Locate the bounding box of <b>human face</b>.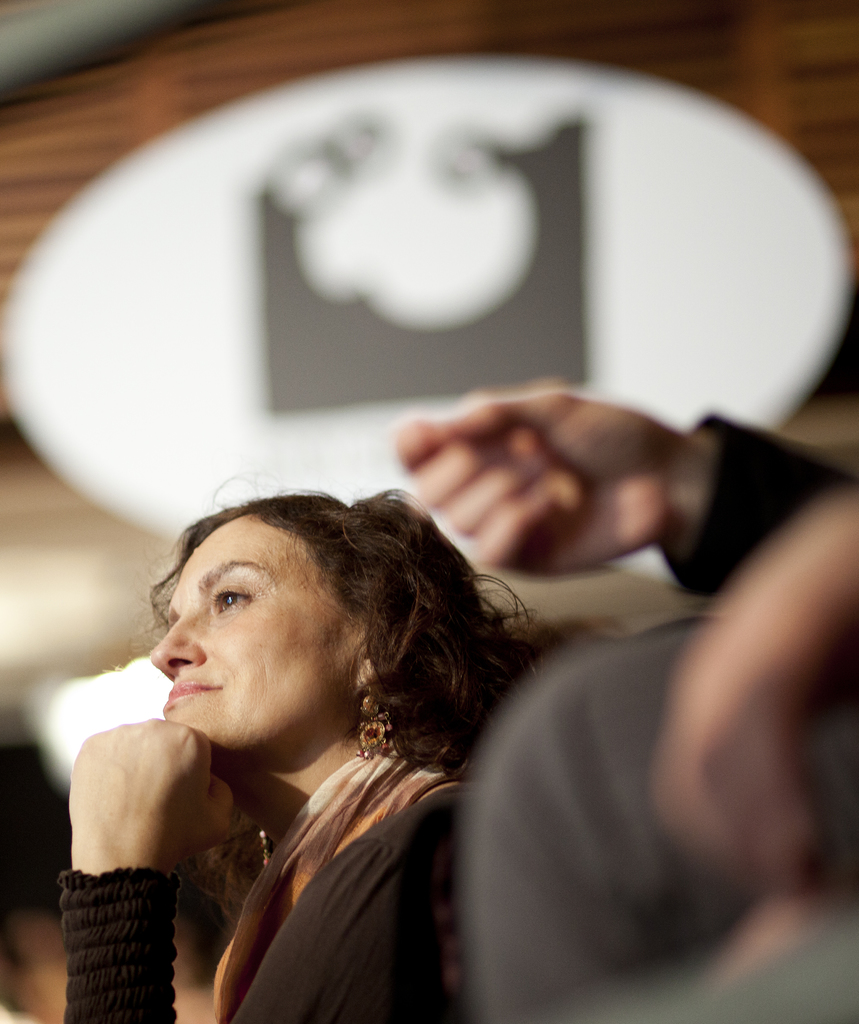
Bounding box: bbox=(154, 511, 357, 752).
